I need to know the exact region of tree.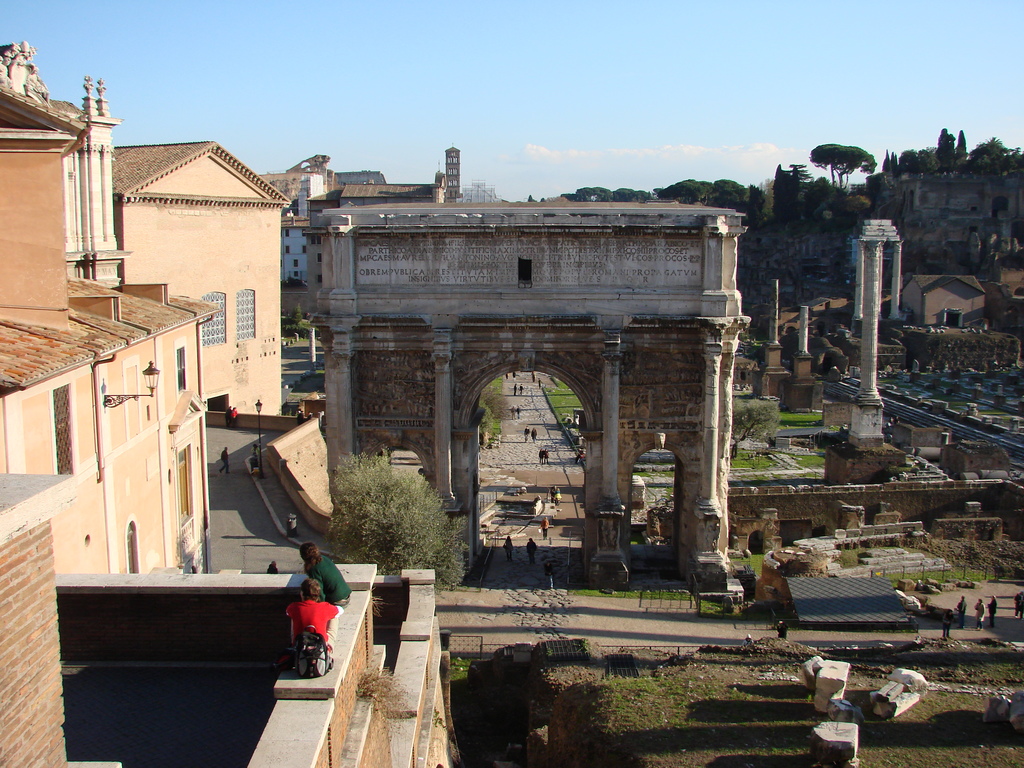
Region: 479:383:511:432.
